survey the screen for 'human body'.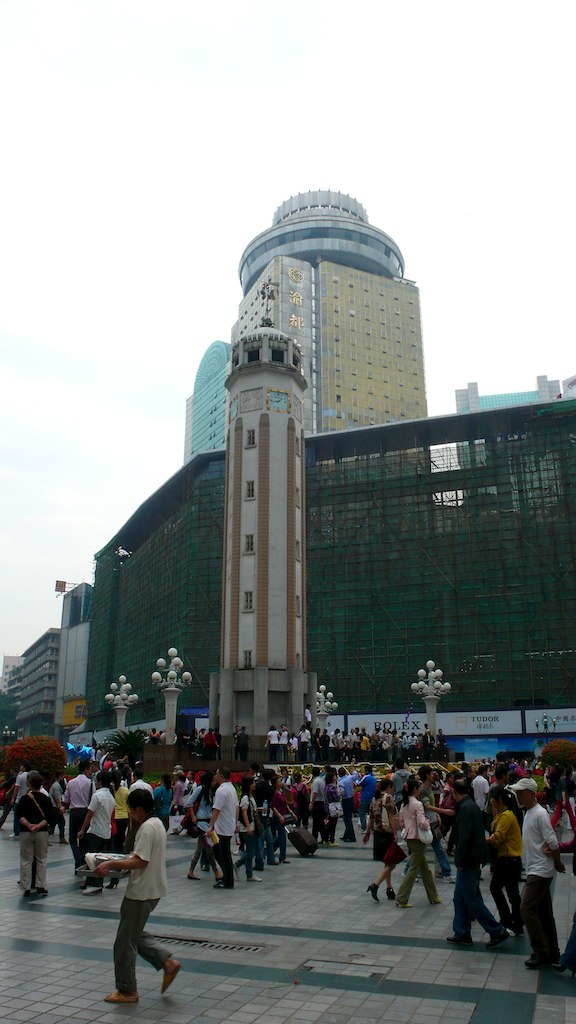
Survey found: x1=73 y1=766 x2=117 y2=893.
